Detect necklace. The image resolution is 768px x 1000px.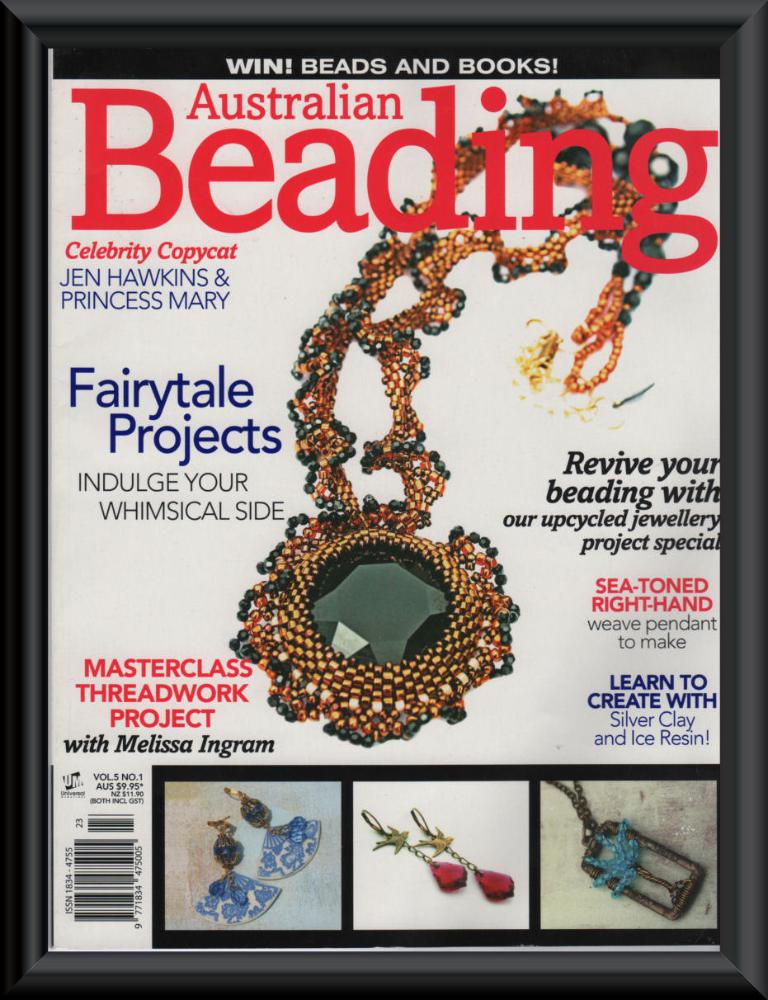
crop(215, 208, 620, 738).
